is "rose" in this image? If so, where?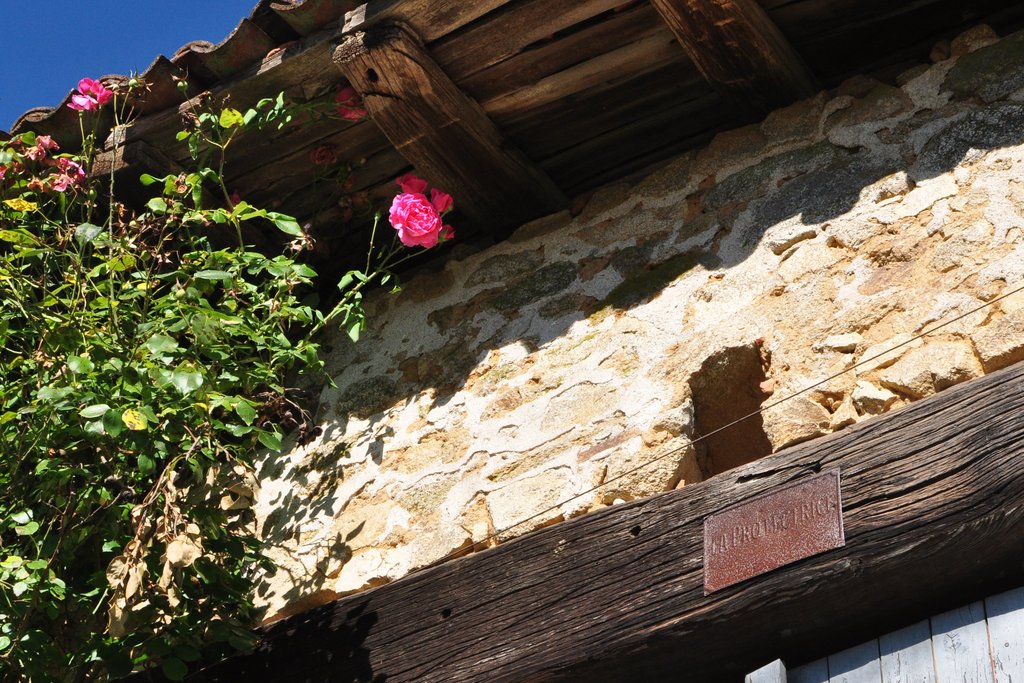
Yes, at (x1=396, y1=173, x2=427, y2=191).
